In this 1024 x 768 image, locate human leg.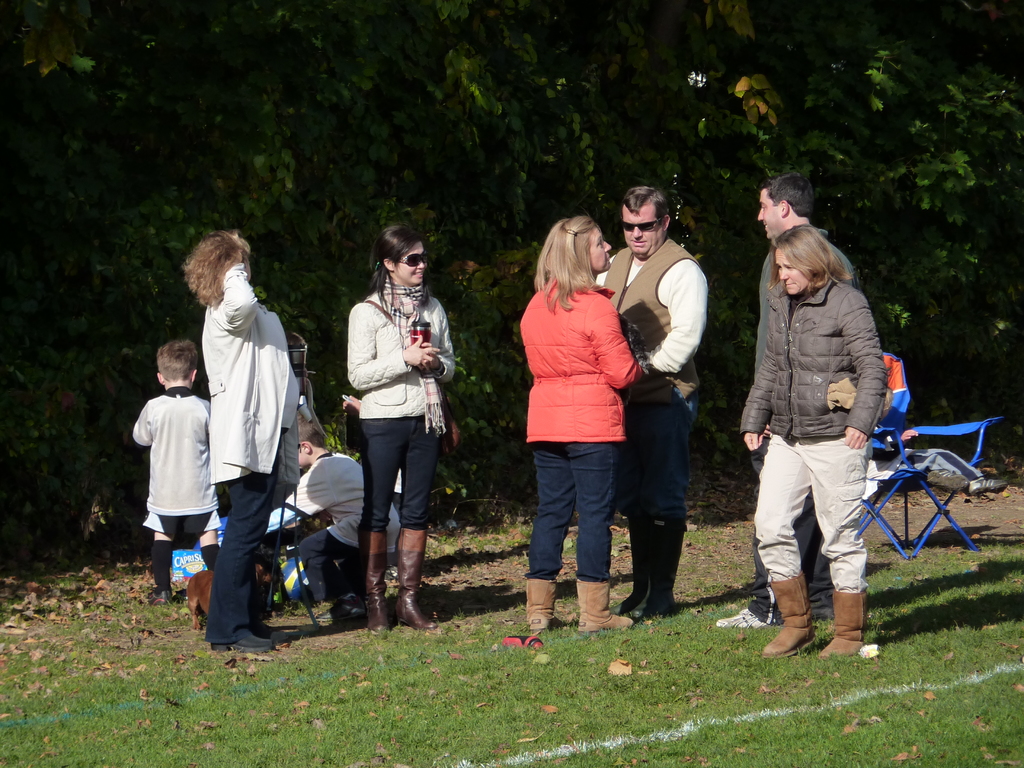
Bounding box: (615,401,697,621).
